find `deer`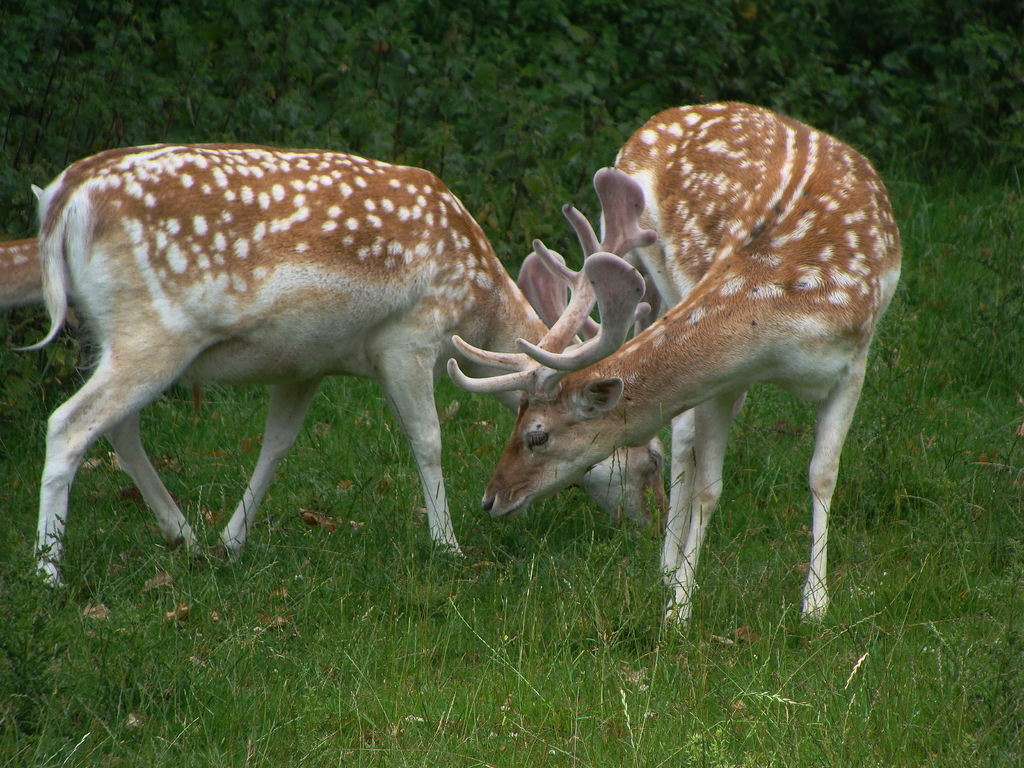
box=[12, 143, 669, 581]
